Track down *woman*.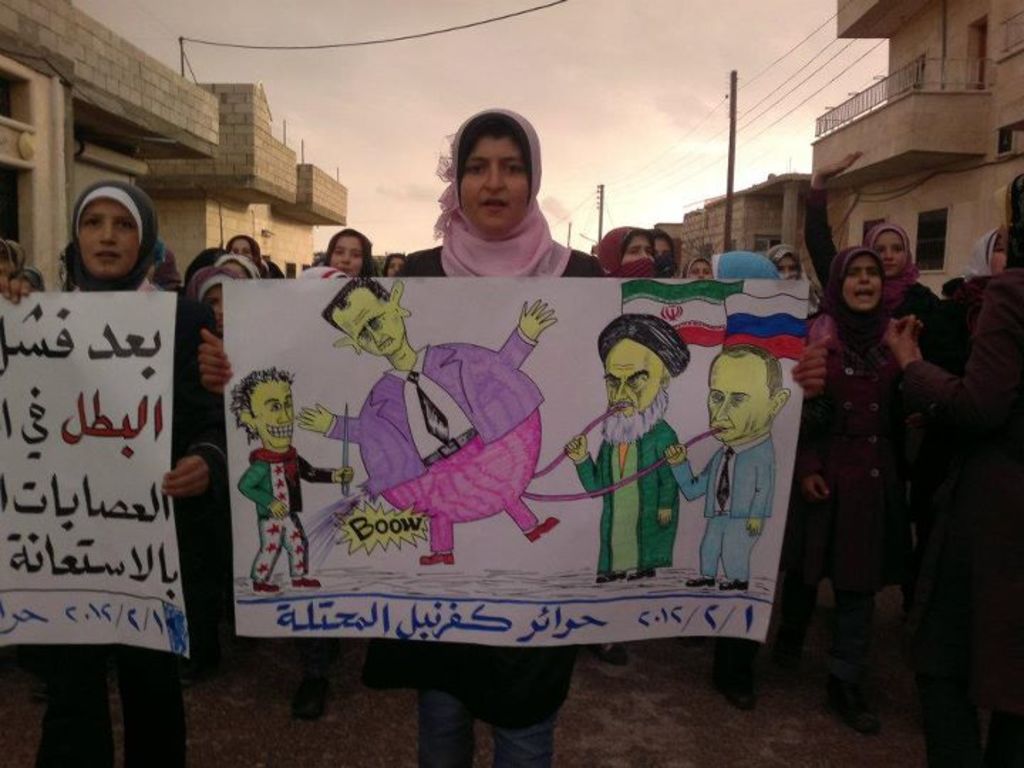
Tracked to <bbox>676, 250, 711, 294</bbox>.
